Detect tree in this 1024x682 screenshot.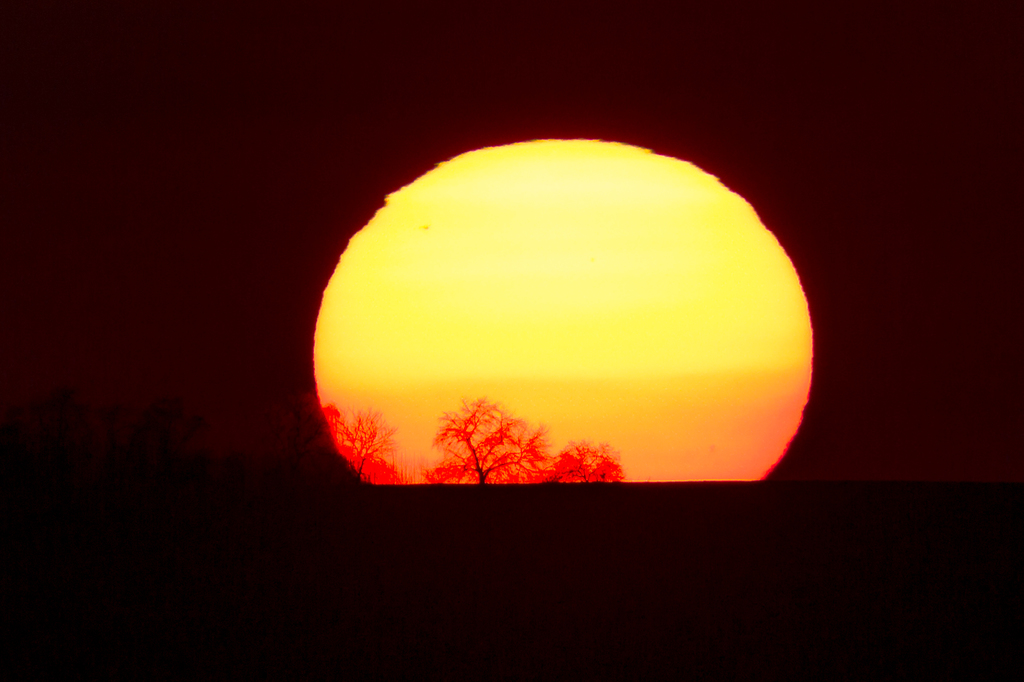
Detection: x1=304 y1=402 x2=400 y2=479.
